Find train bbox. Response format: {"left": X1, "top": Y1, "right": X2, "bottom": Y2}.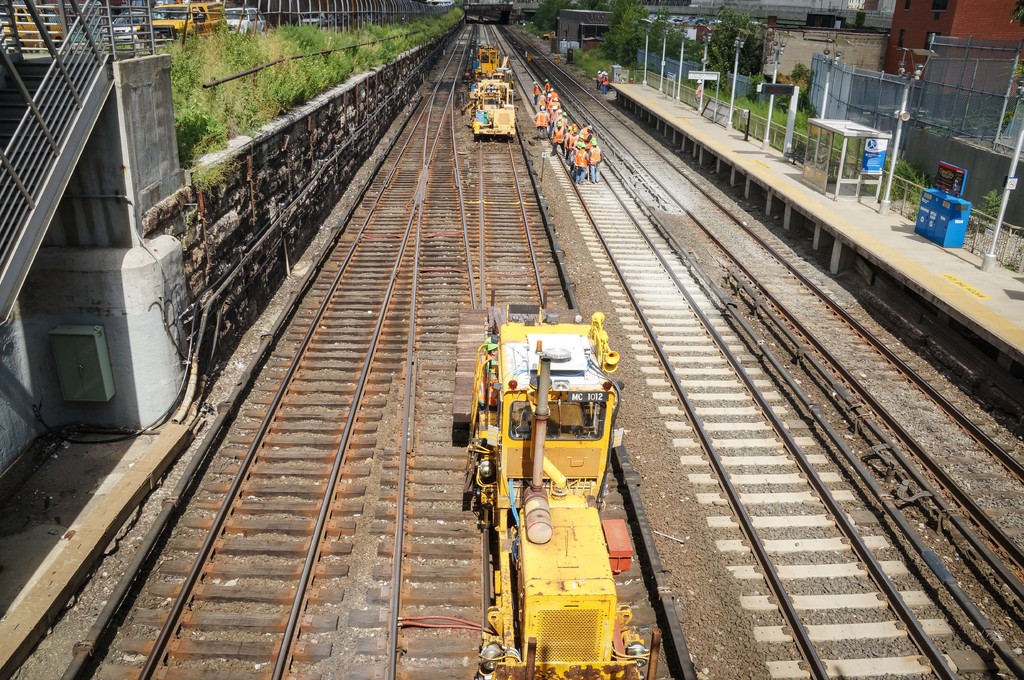
{"left": 467, "top": 50, "right": 515, "bottom": 135}.
